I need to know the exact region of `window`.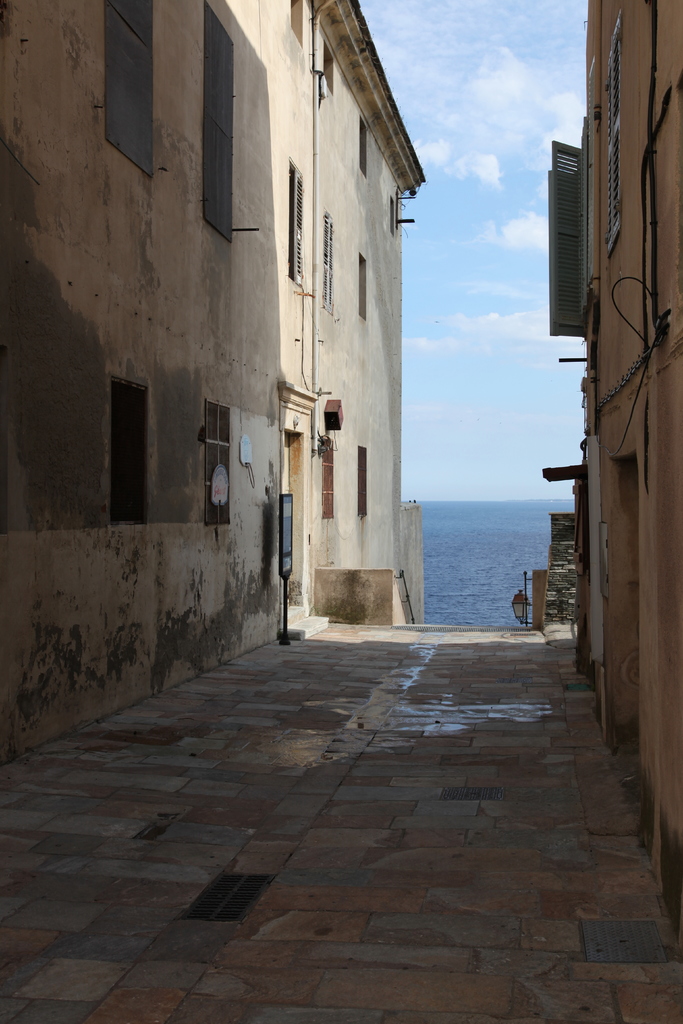
Region: (x1=359, y1=445, x2=371, y2=517).
